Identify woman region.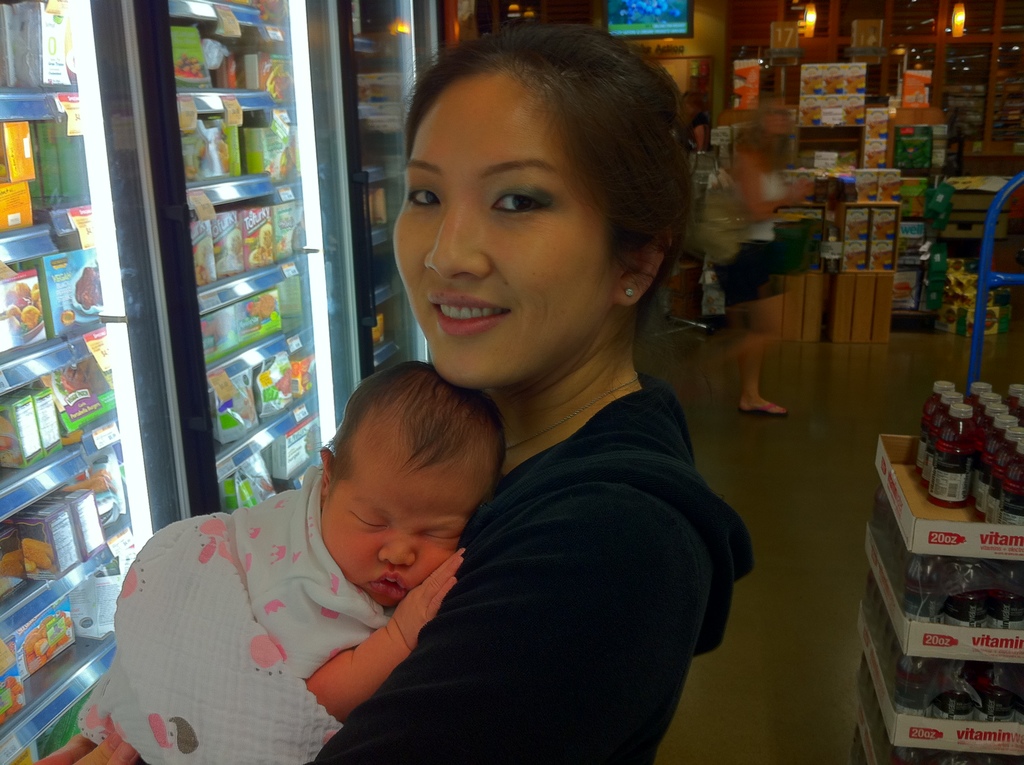
Region: BBox(205, 91, 776, 759).
